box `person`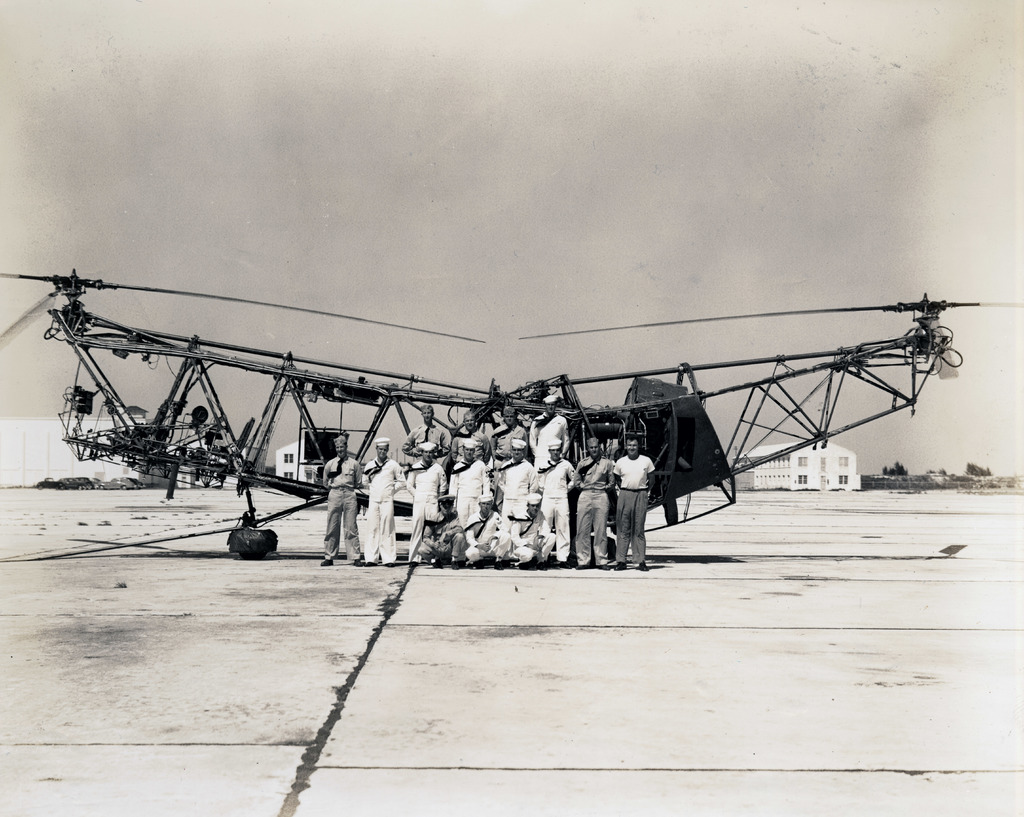
493:441:539:537
